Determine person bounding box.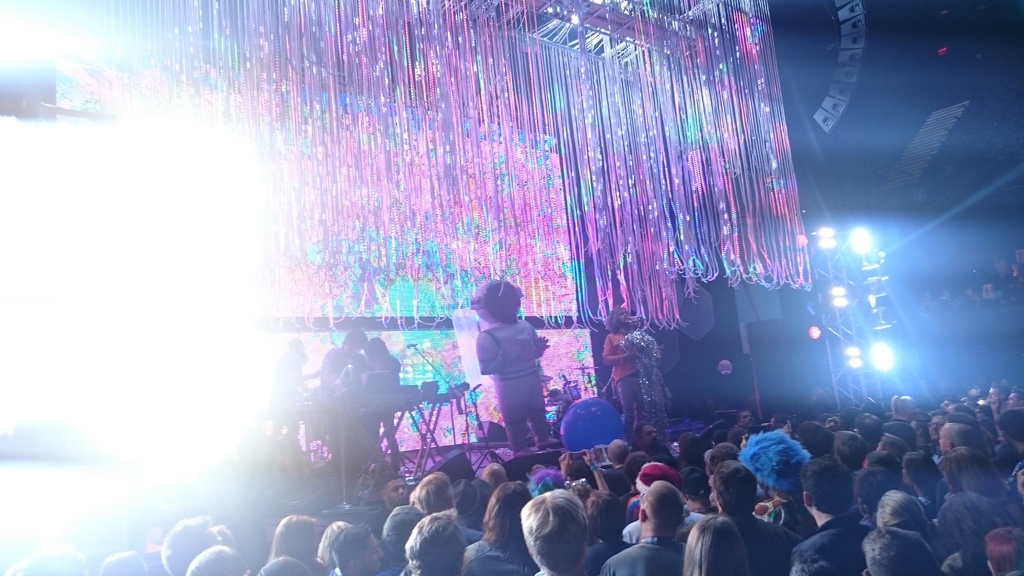
Determined: l=461, t=479, r=534, b=572.
